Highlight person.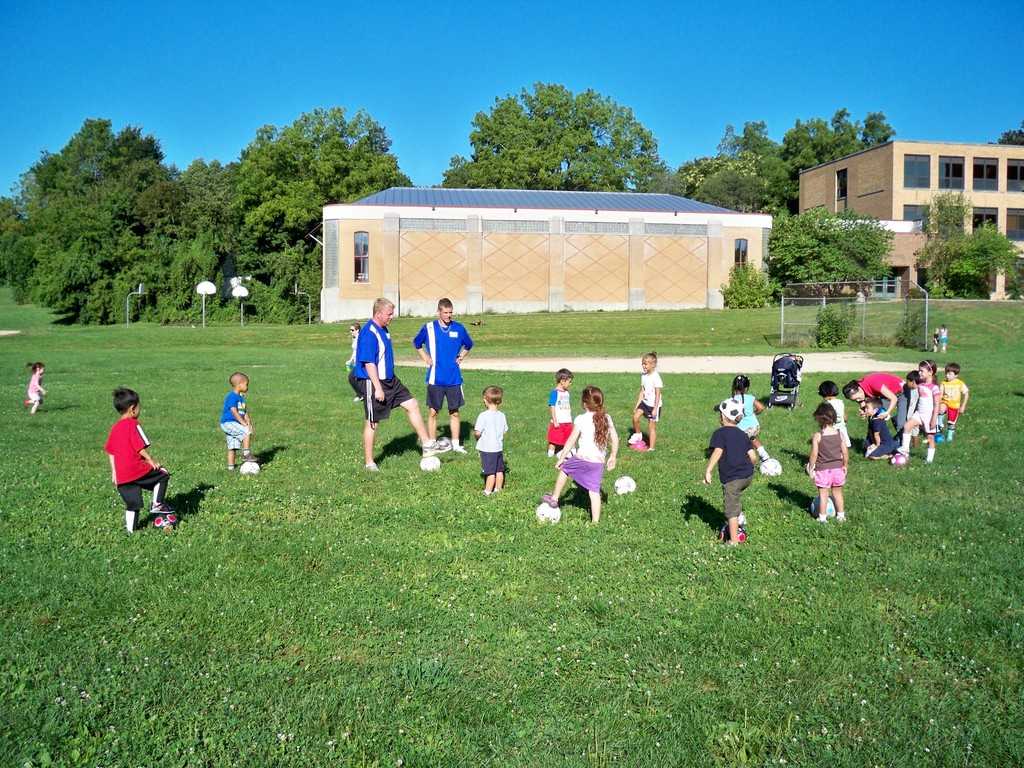
Highlighted region: {"x1": 218, "y1": 369, "x2": 262, "y2": 471}.
